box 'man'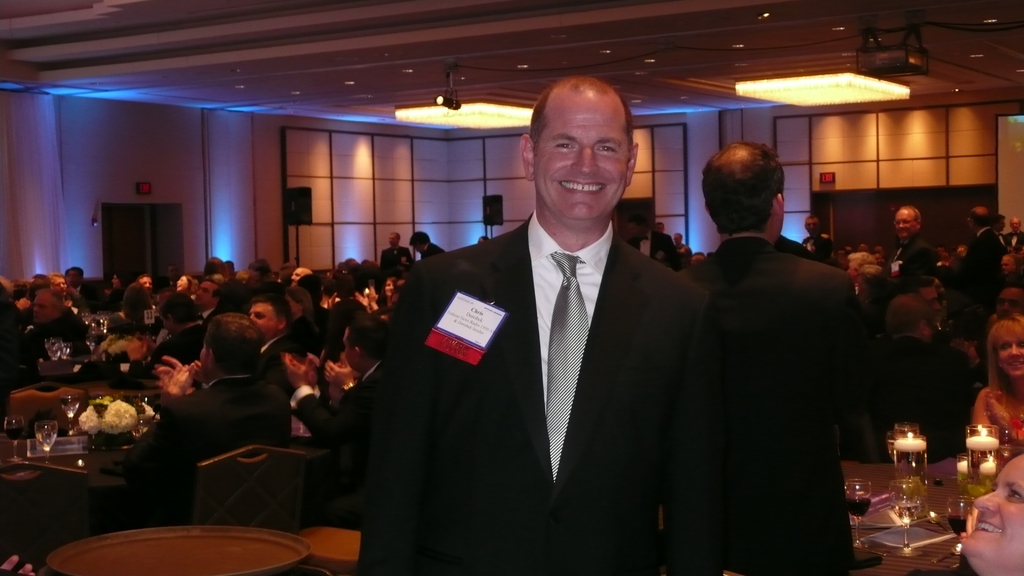
l=371, t=73, r=704, b=575
